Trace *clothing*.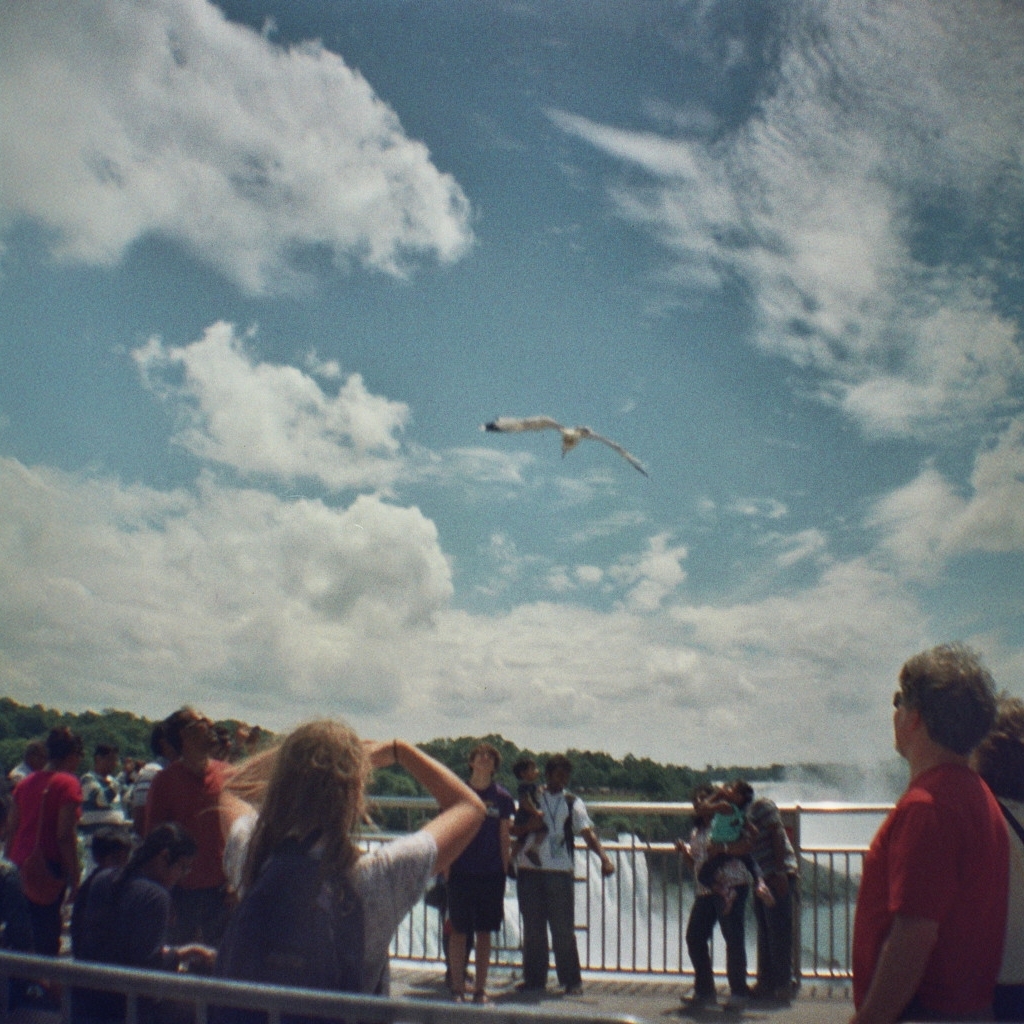
Traced to <region>510, 786, 590, 987</region>.
